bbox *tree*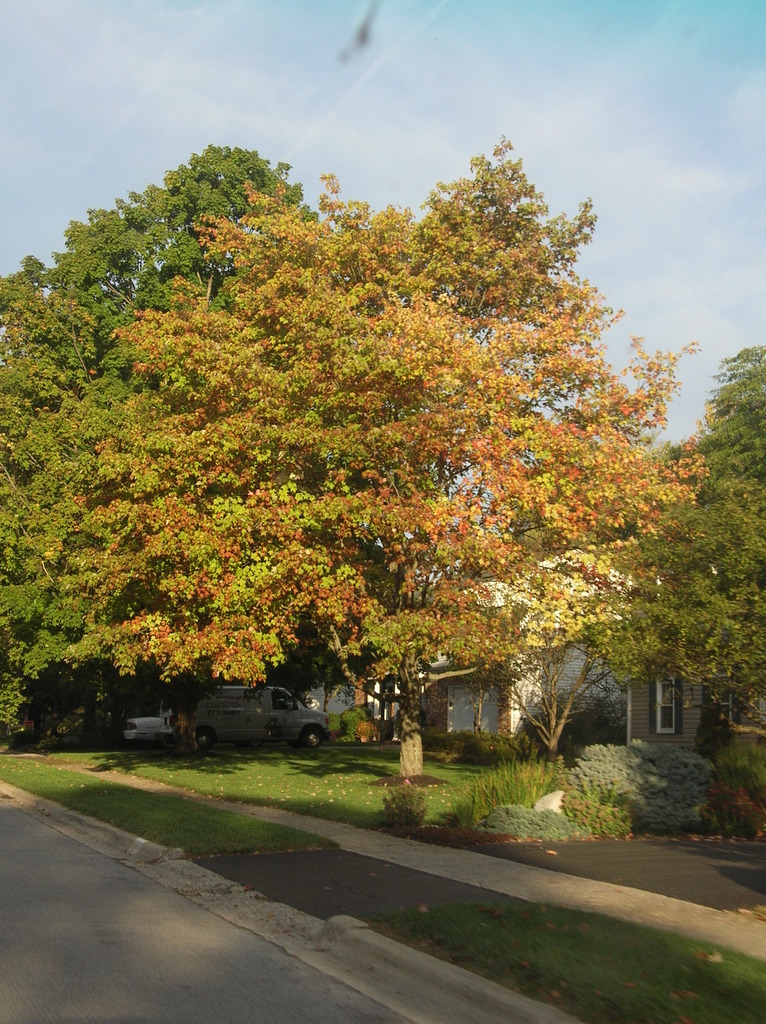
locate(0, 255, 149, 715)
